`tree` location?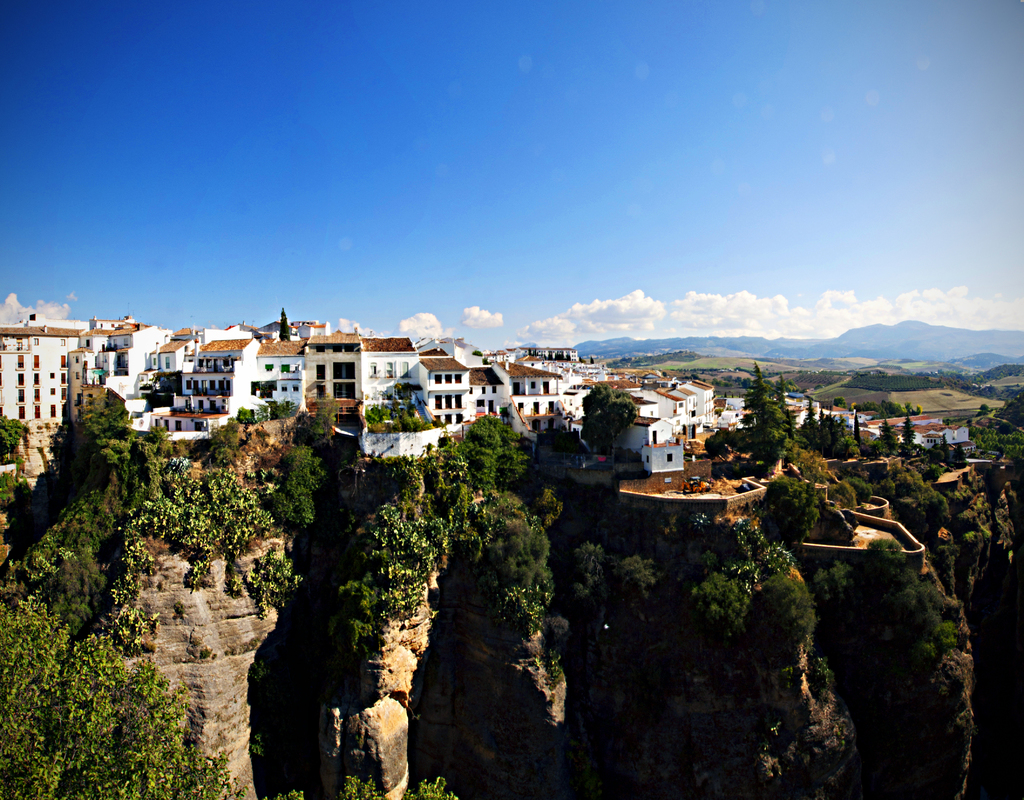
{"x1": 690, "y1": 567, "x2": 749, "y2": 637}
